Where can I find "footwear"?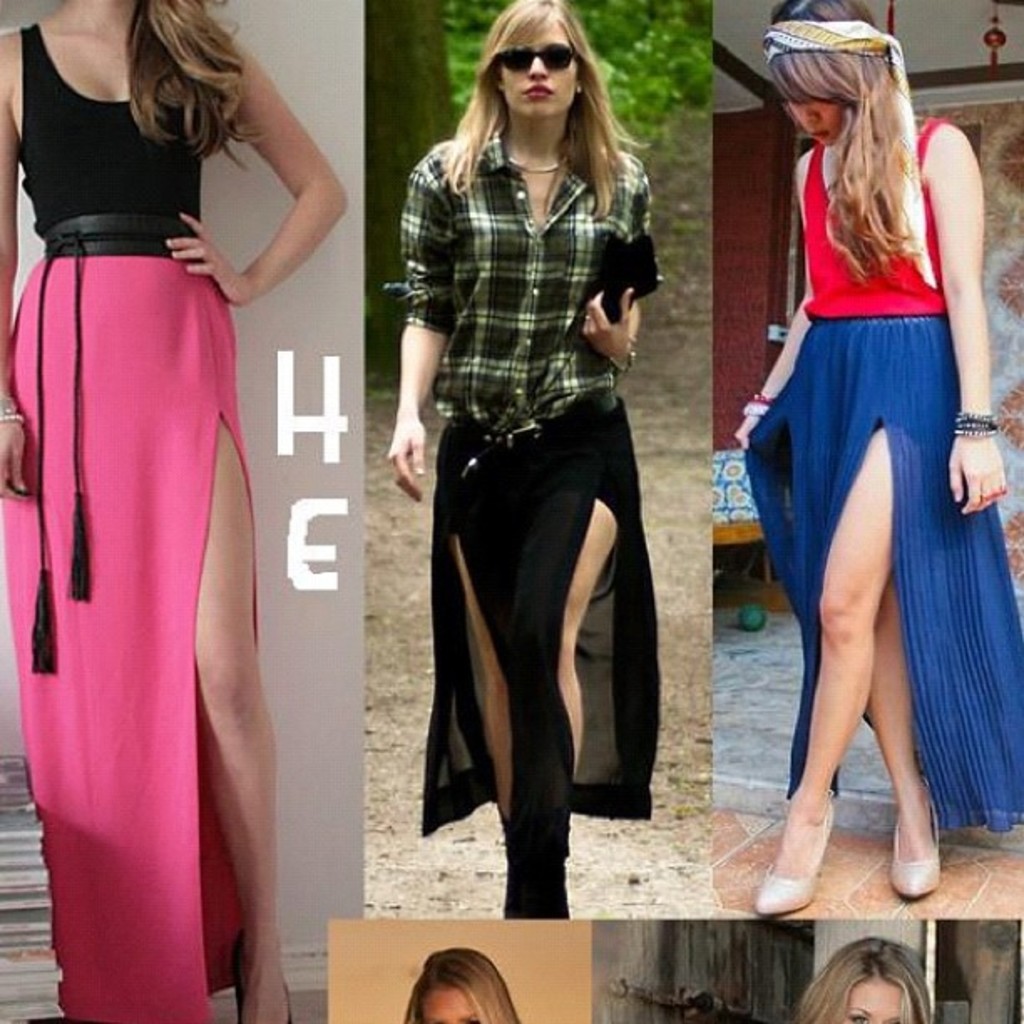
You can find it at <box>755,796,835,914</box>.
